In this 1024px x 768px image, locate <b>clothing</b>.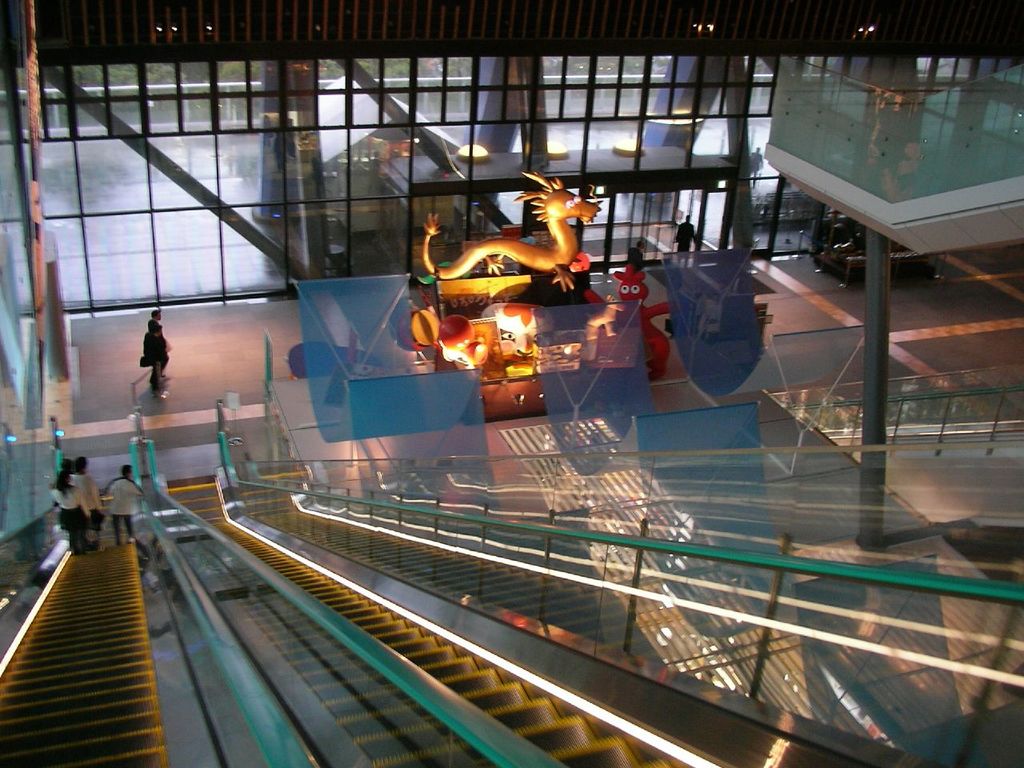
Bounding box: x1=146 y1=329 x2=166 y2=395.
